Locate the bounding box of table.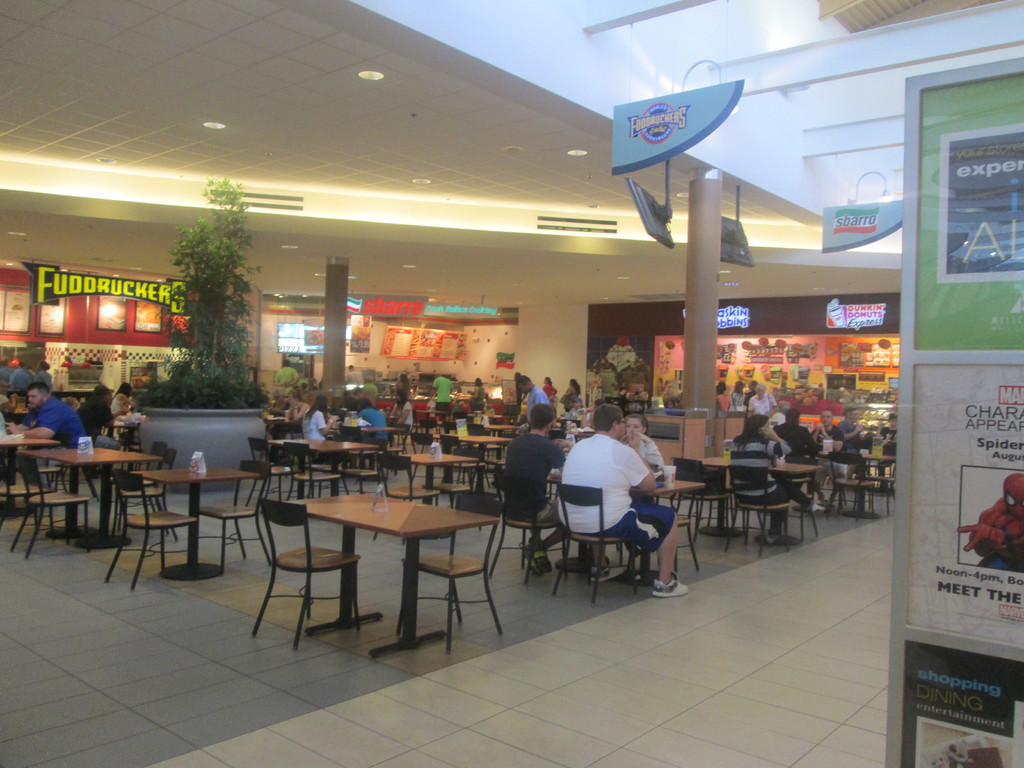
Bounding box: (left=700, top=454, right=826, bottom=550).
